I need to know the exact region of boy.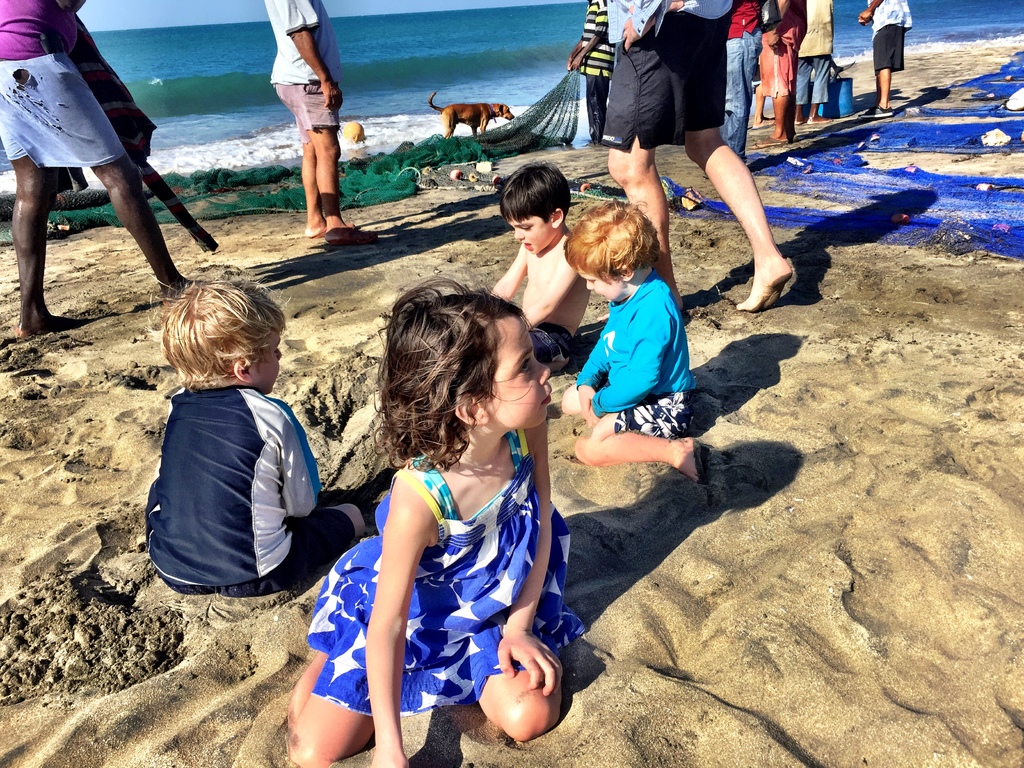
Region: bbox=[136, 269, 375, 608].
